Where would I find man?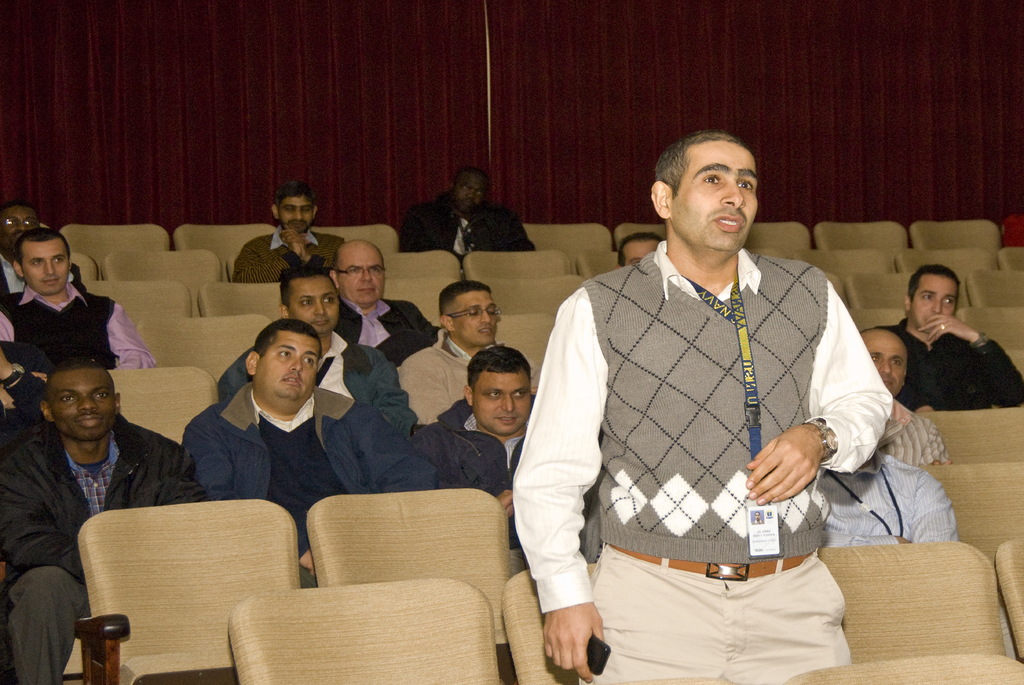
At (551, 141, 893, 650).
